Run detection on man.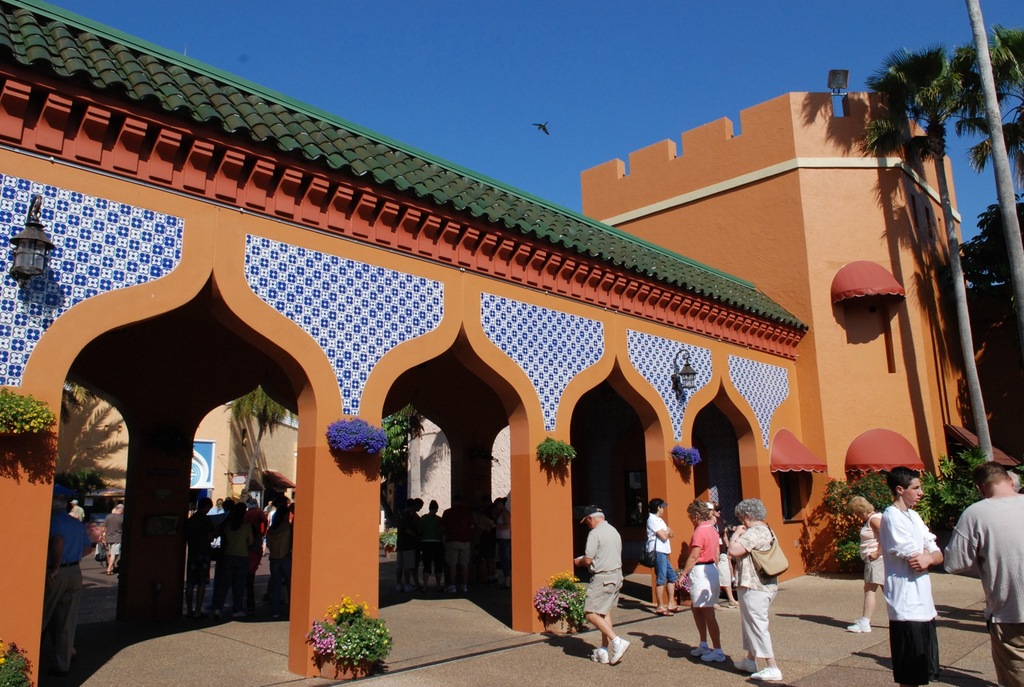
Result: detection(426, 491, 469, 590).
